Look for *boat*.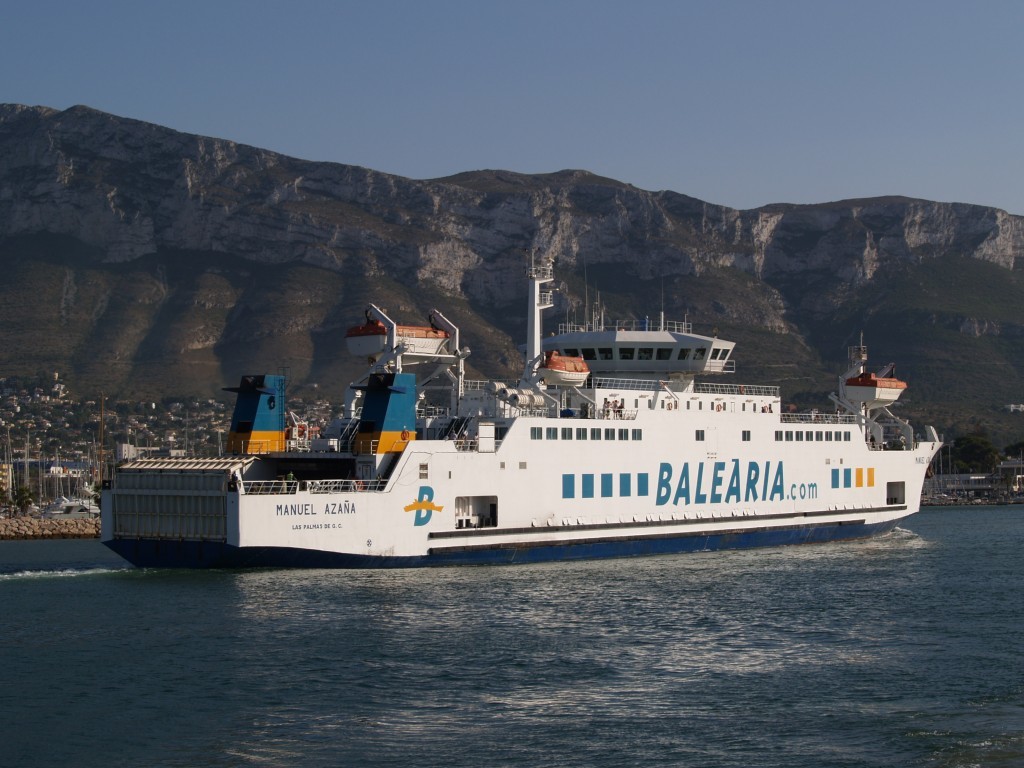
Found: pyautogui.locateOnScreen(123, 282, 1009, 560).
